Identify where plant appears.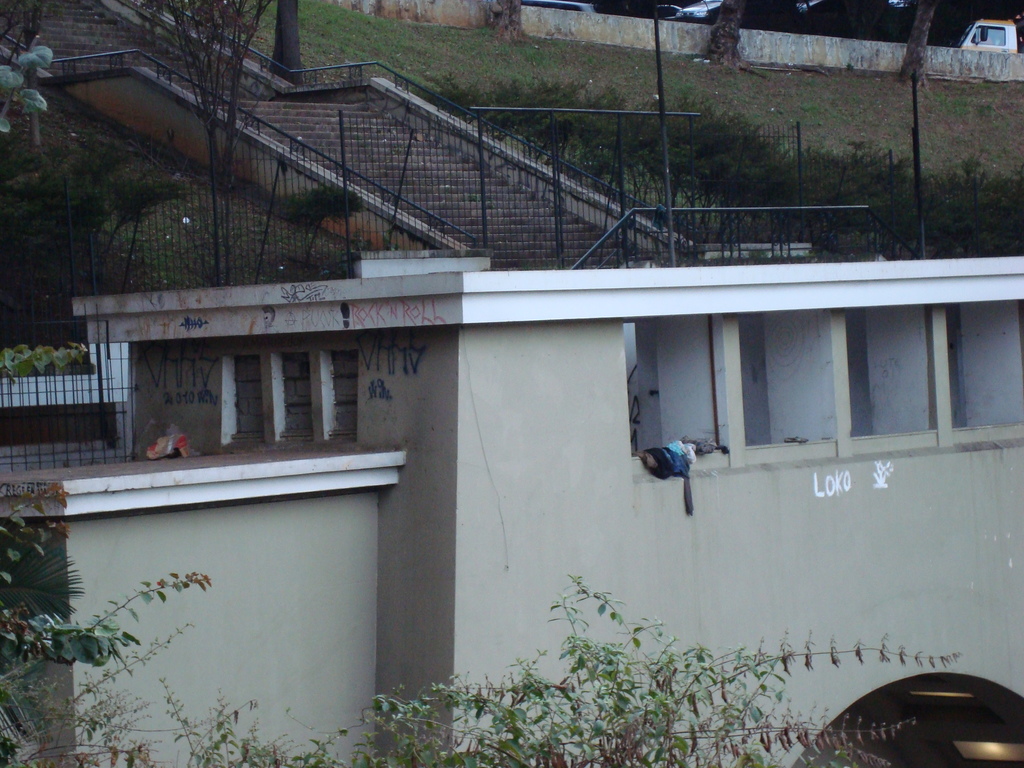
Appears at box(285, 171, 392, 278).
